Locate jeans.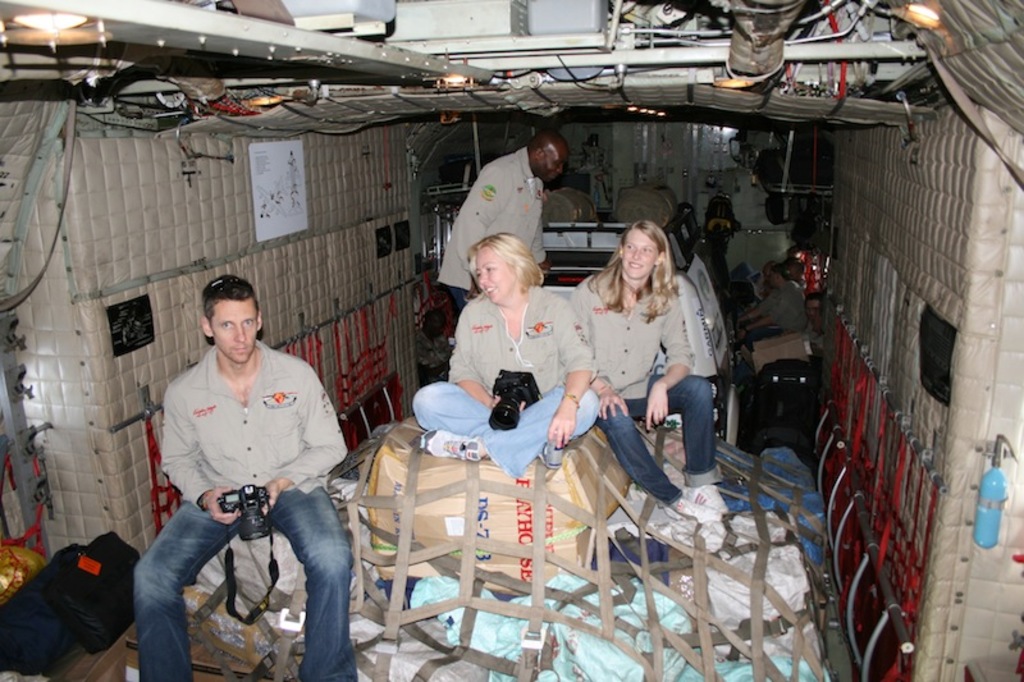
Bounding box: box(415, 386, 602, 482).
